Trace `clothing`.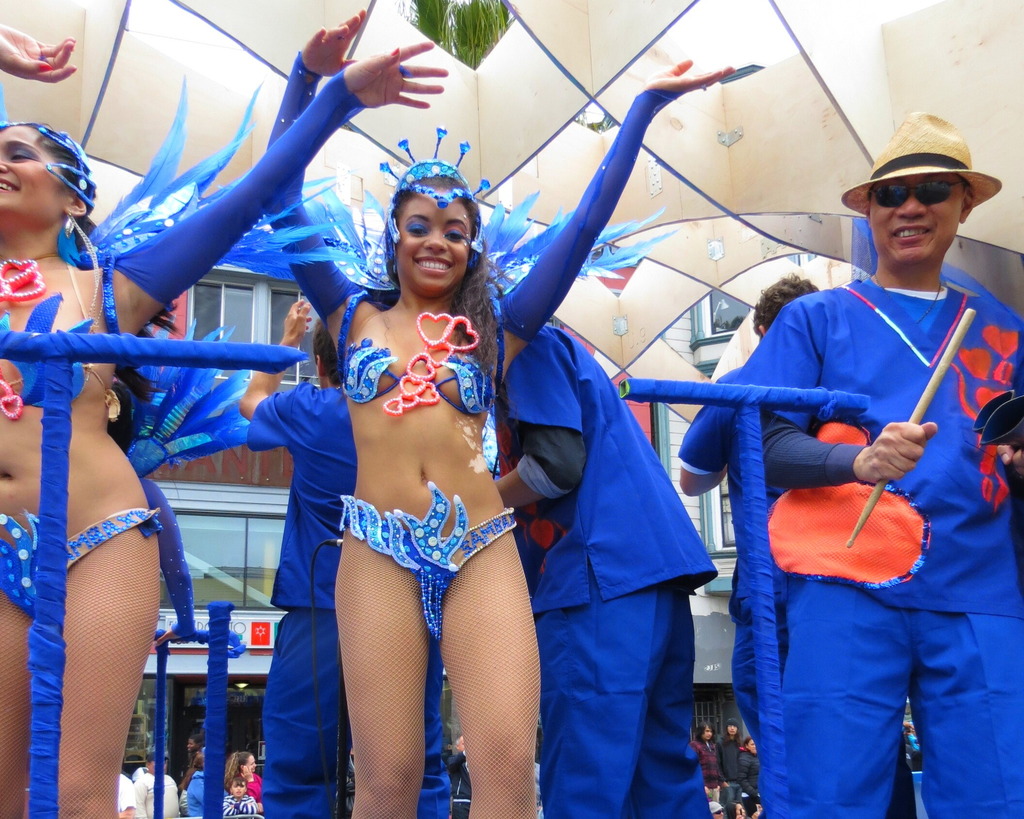
Traced to l=227, t=785, r=258, b=818.
